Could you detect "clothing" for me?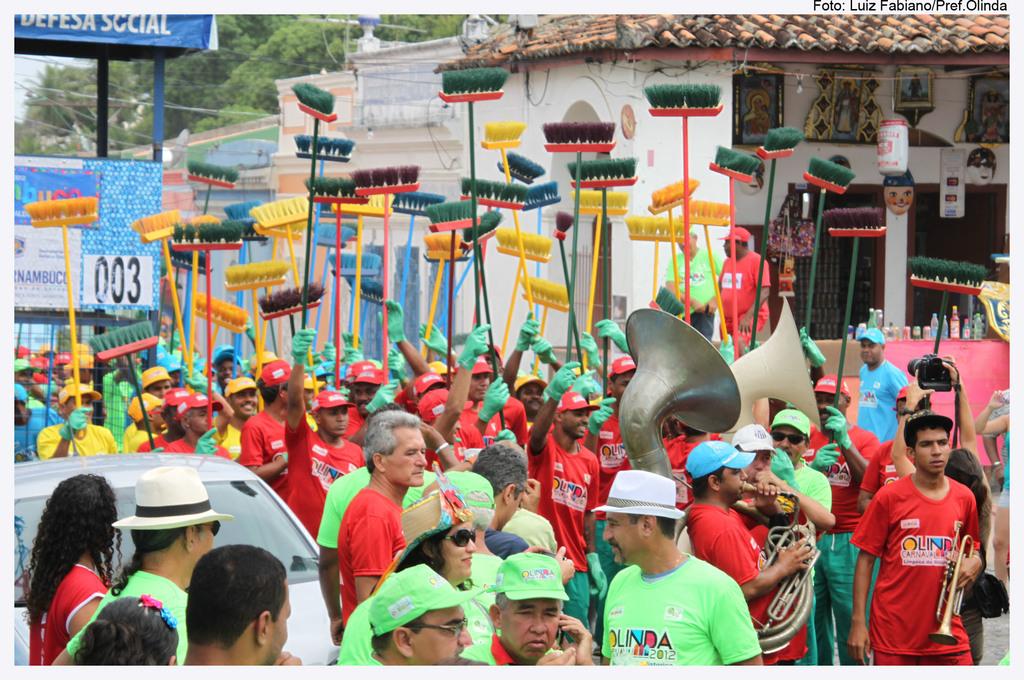
Detection result: [313, 466, 438, 551].
